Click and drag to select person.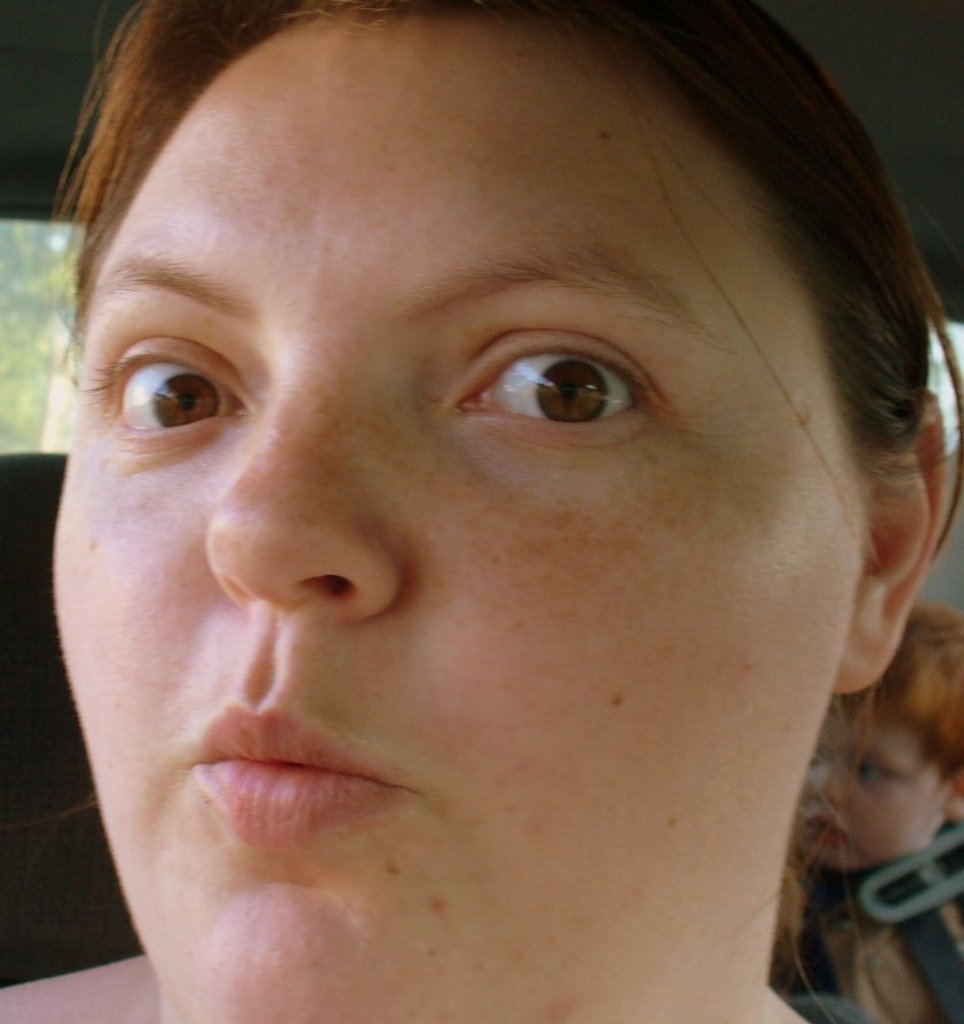
Selection: (0,7,963,1023).
